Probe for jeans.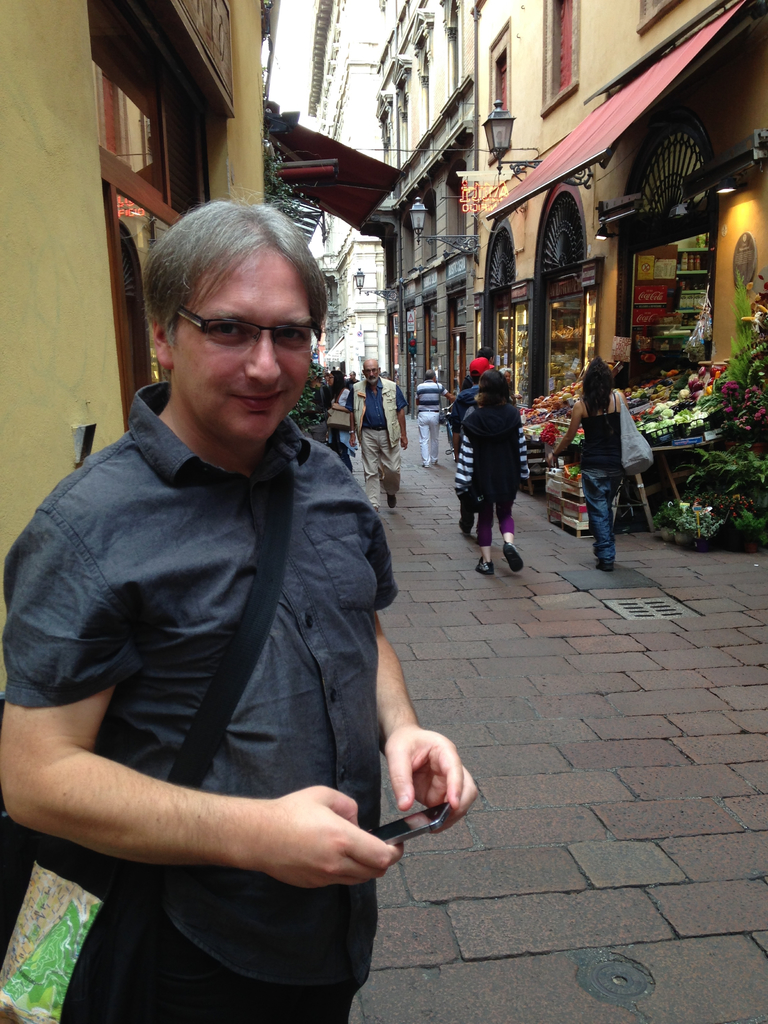
Probe result: bbox(70, 899, 345, 1018).
